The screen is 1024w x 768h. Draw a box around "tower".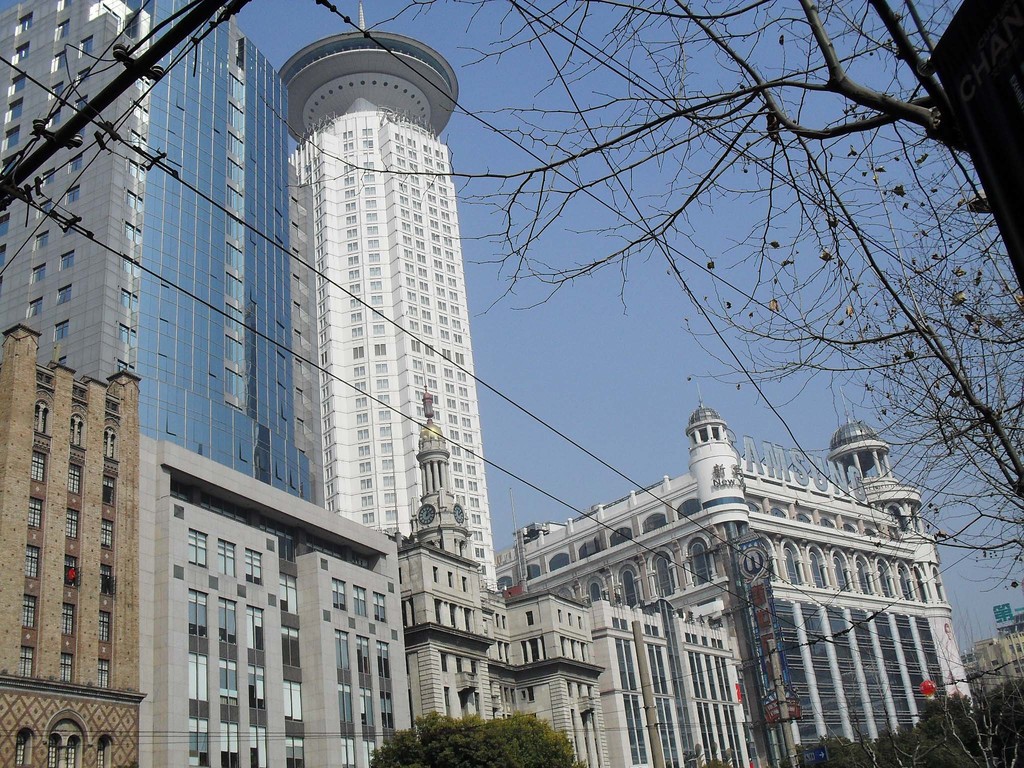
[x1=500, y1=412, x2=997, y2=767].
